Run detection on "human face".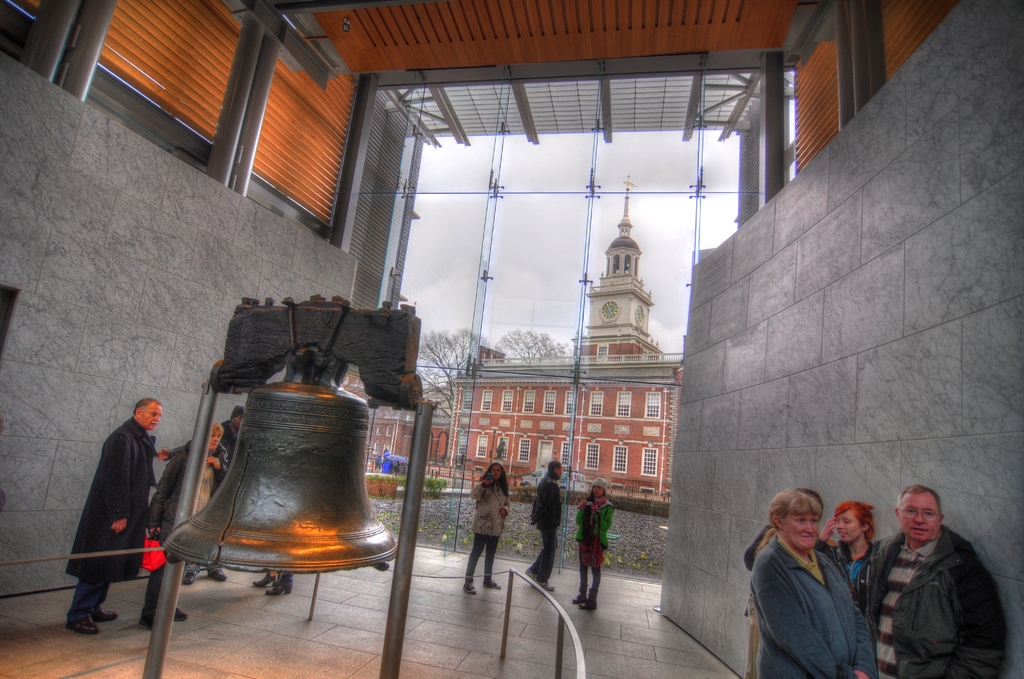
Result: (901,497,940,541).
